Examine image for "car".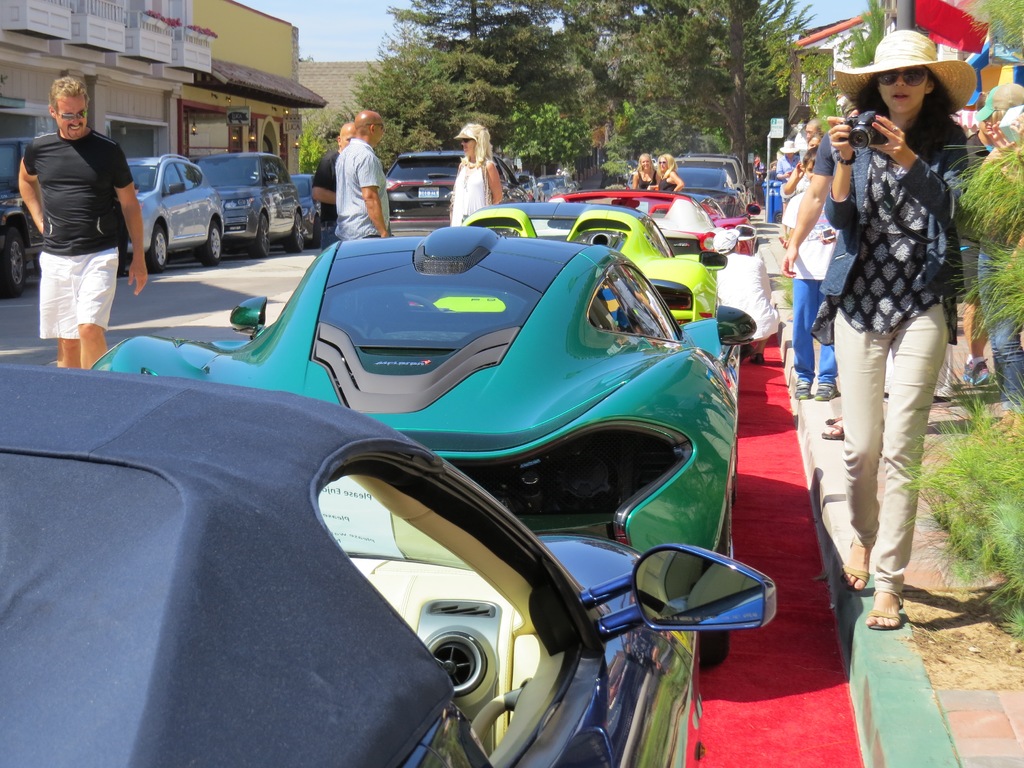
Examination result: (290,175,323,252).
